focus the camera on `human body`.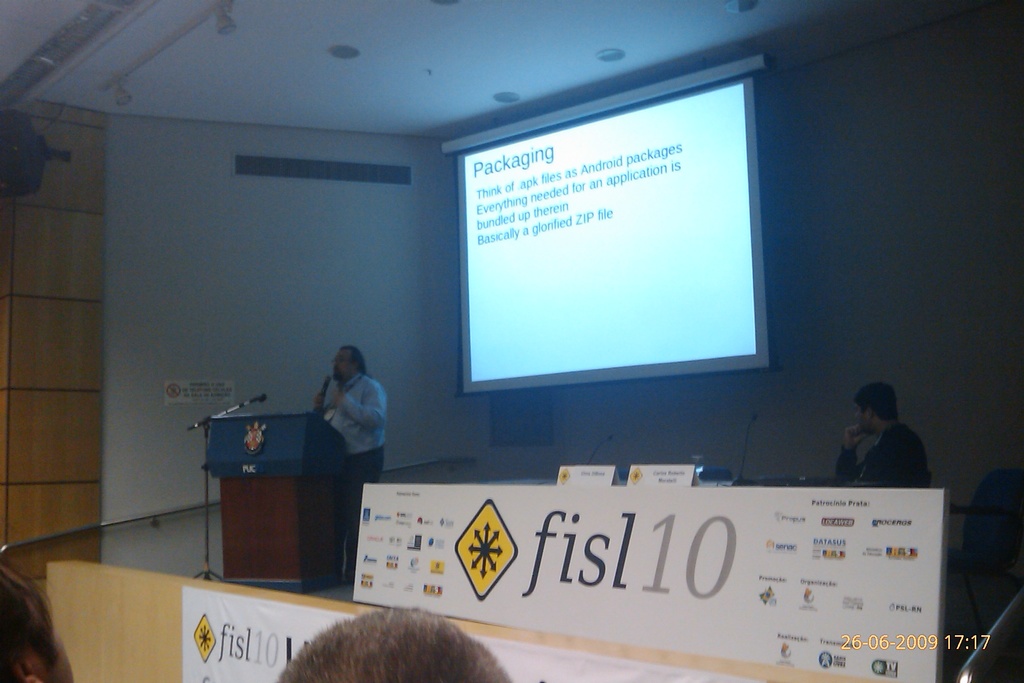
Focus region: (left=833, top=420, right=929, bottom=488).
